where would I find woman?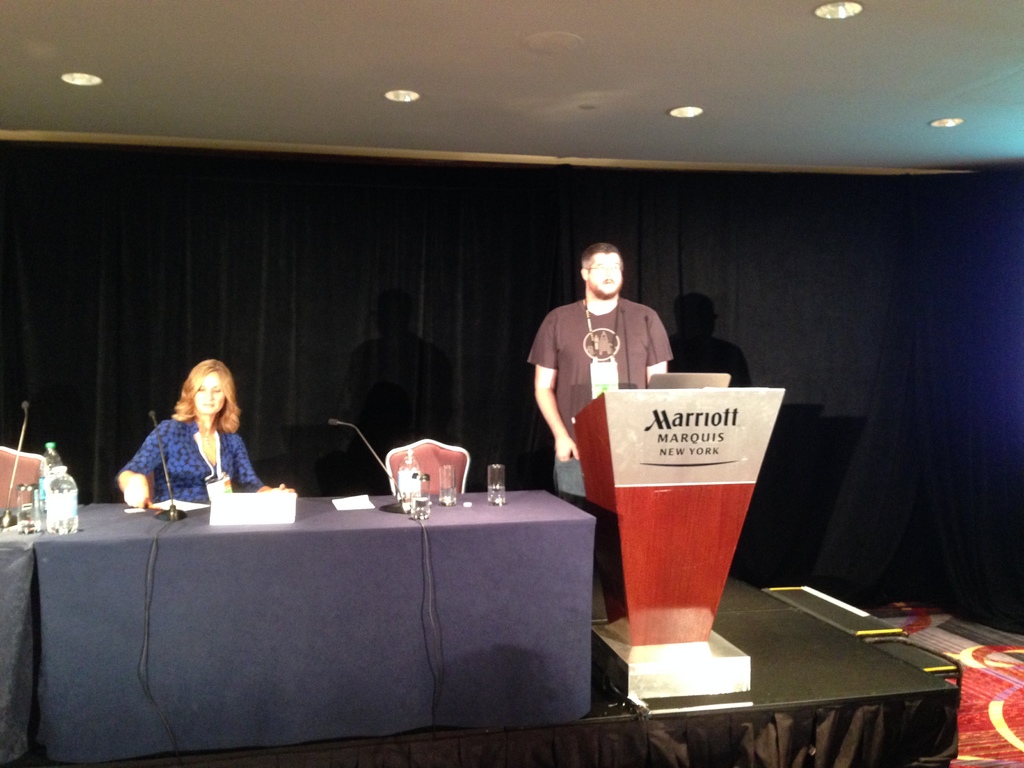
At select_region(118, 360, 270, 518).
